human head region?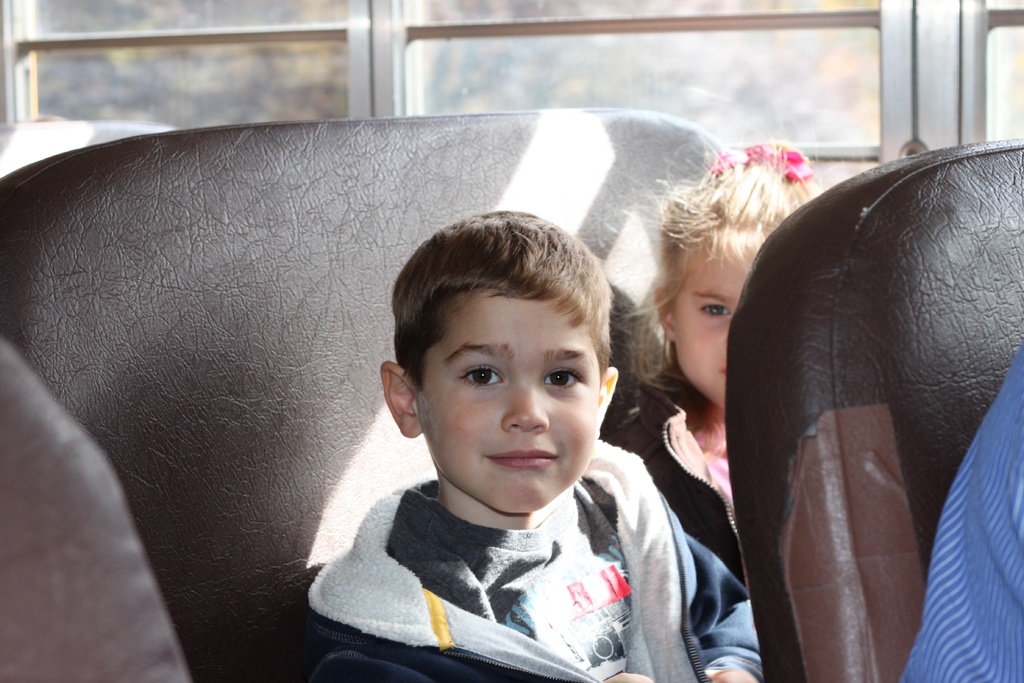
{"left": 375, "top": 199, "right": 636, "bottom": 505}
